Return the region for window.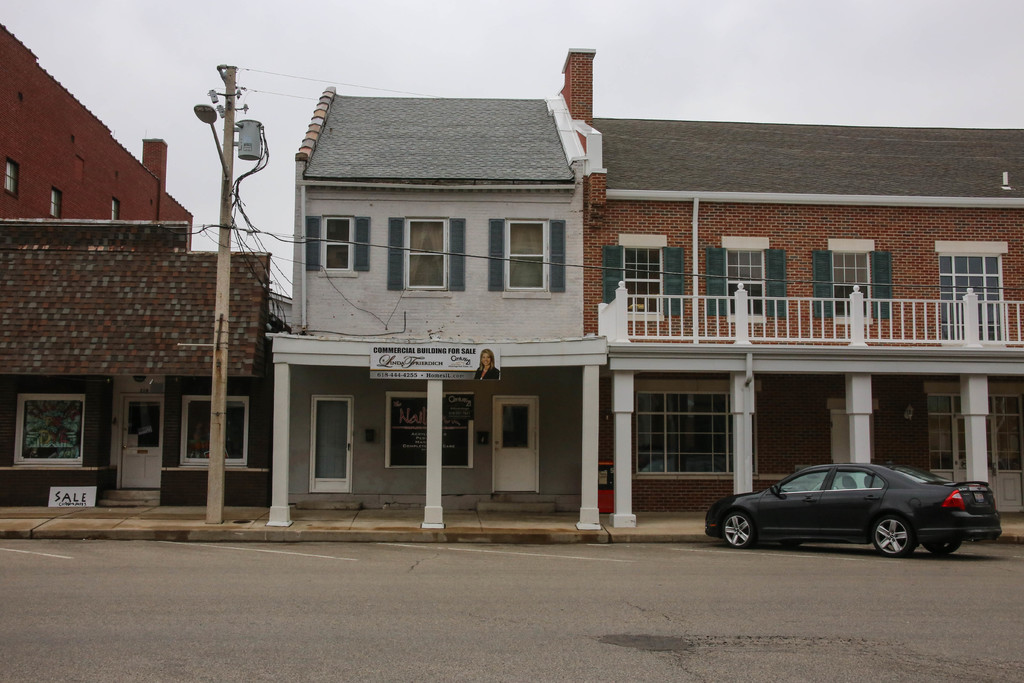
(x1=703, y1=233, x2=792, y2=330).
